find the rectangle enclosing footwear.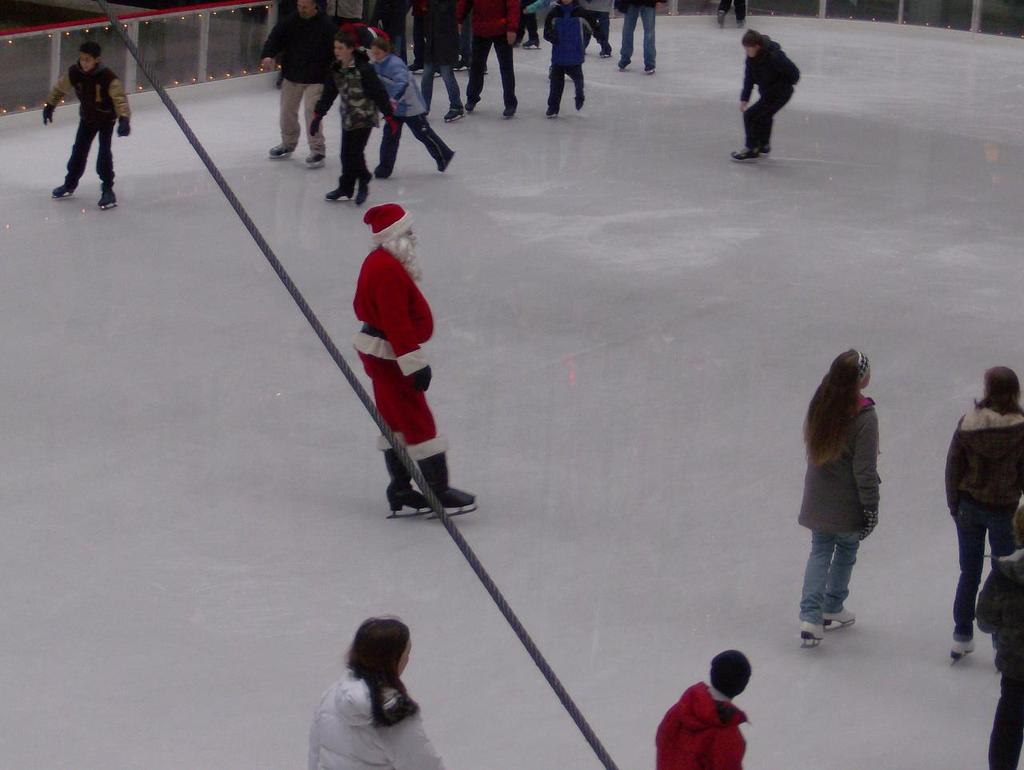
800/620/827/644.
